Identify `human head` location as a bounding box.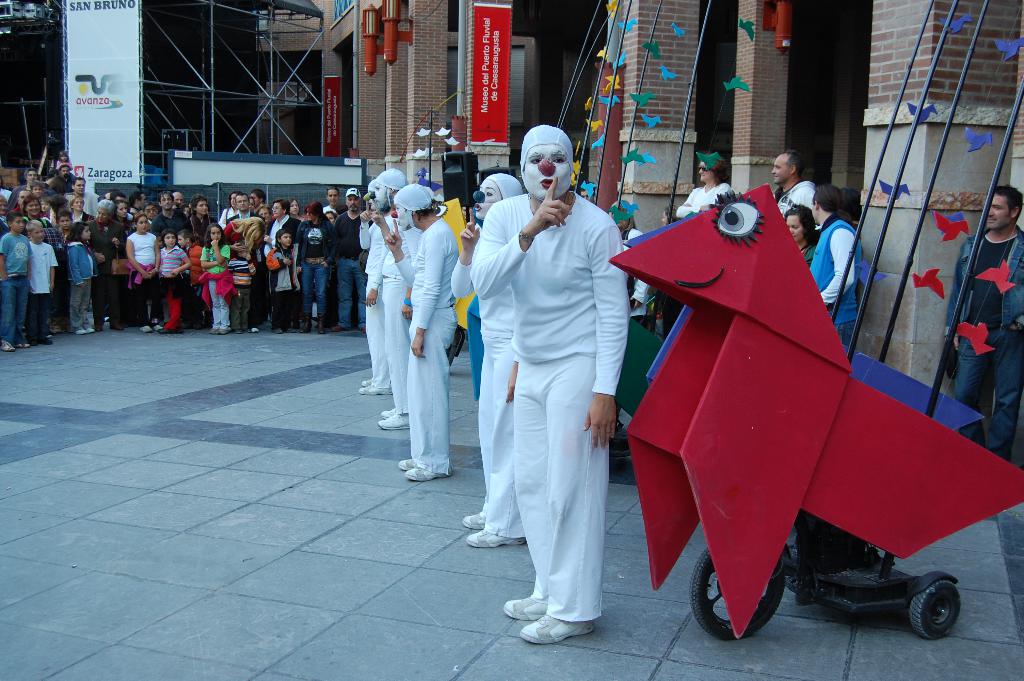
bbox=[291, 197, 300, 218].
